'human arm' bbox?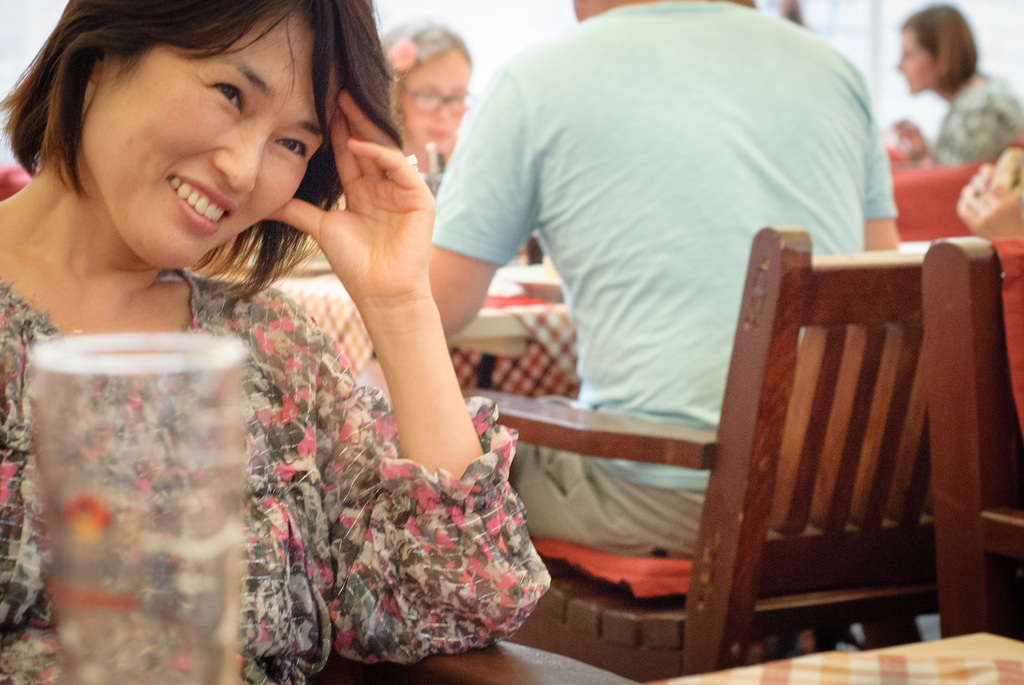
region(221, 98, 477, 480)
